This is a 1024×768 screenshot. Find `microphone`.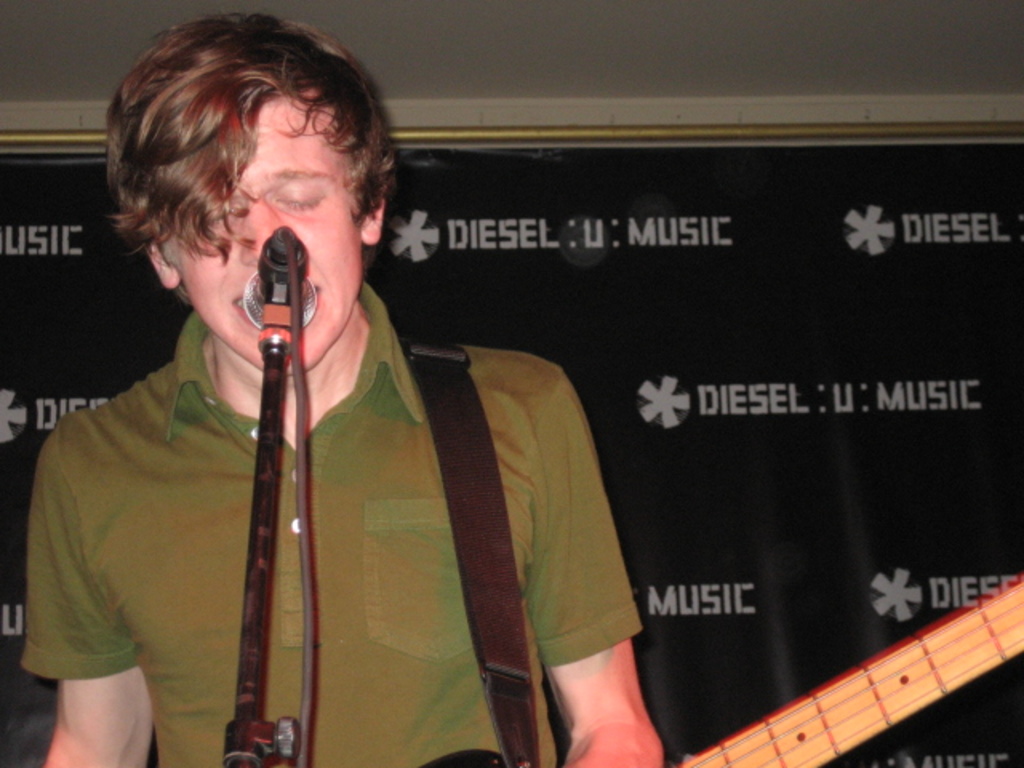
Bounding box: 237:235:323:338.
